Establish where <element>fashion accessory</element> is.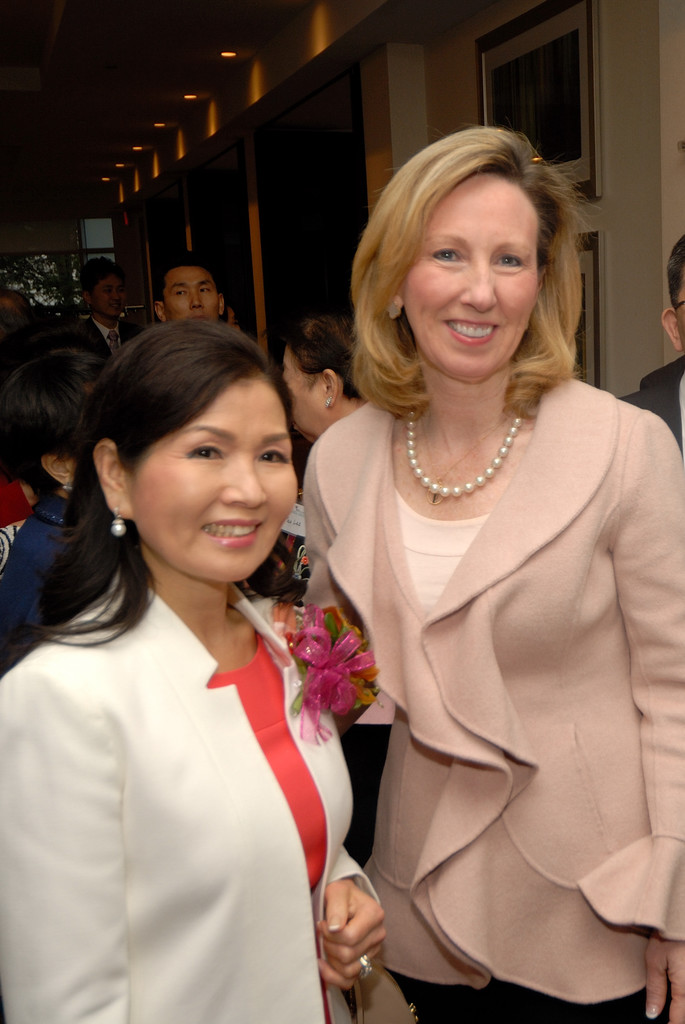
Established at locate(355, 952, 371, 982).
